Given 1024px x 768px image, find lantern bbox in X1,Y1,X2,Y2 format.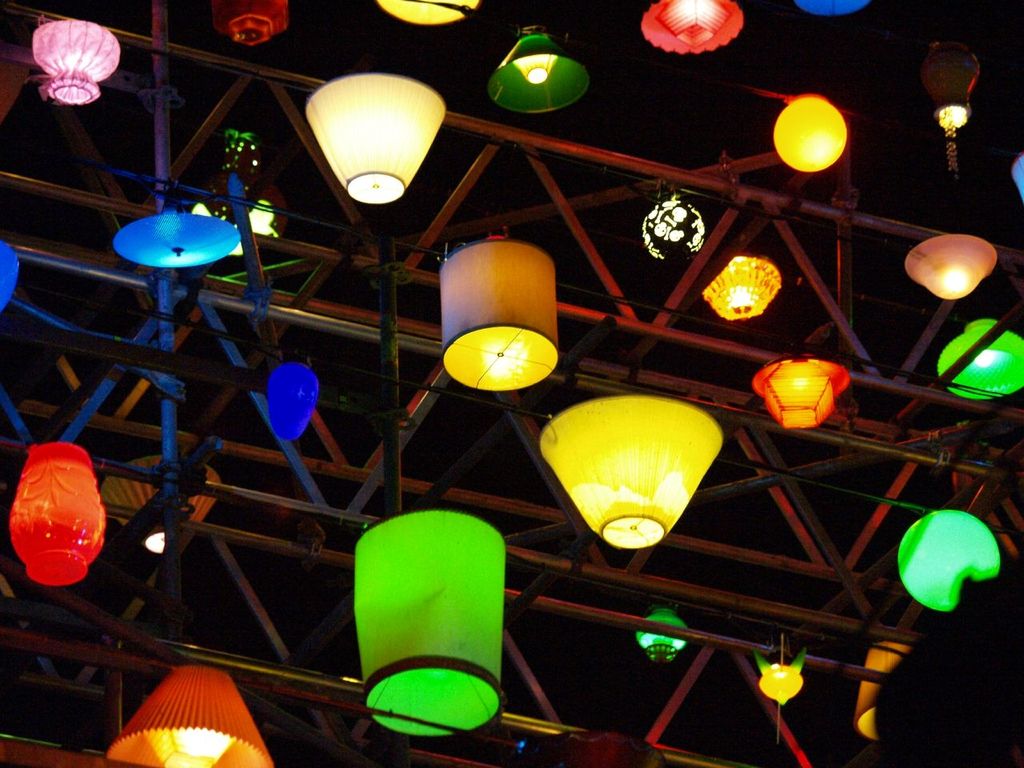
906,232,998,306.
